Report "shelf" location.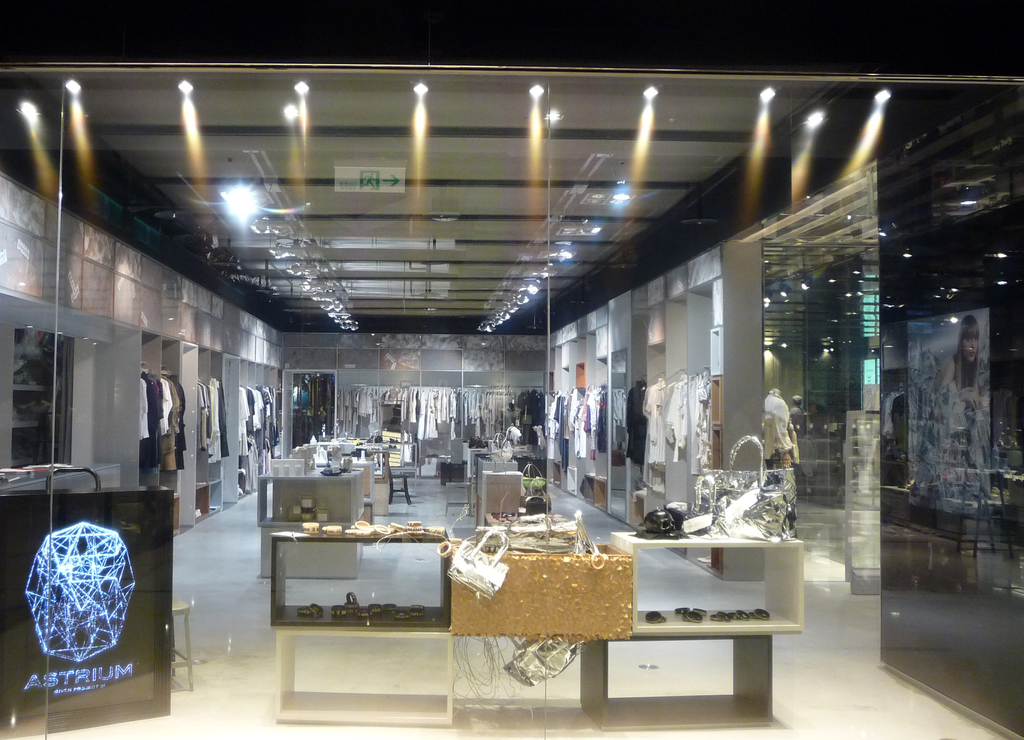
Report: 589,302,602,329.
